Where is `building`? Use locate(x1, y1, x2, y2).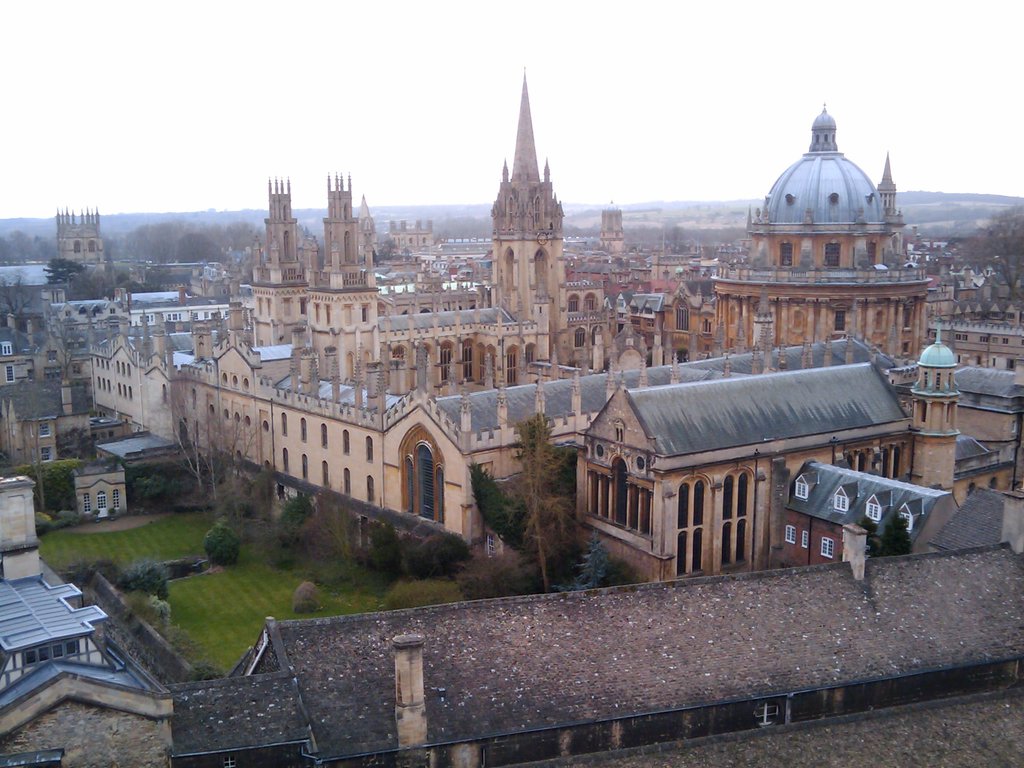
locate(567, 322, 964, 589).
